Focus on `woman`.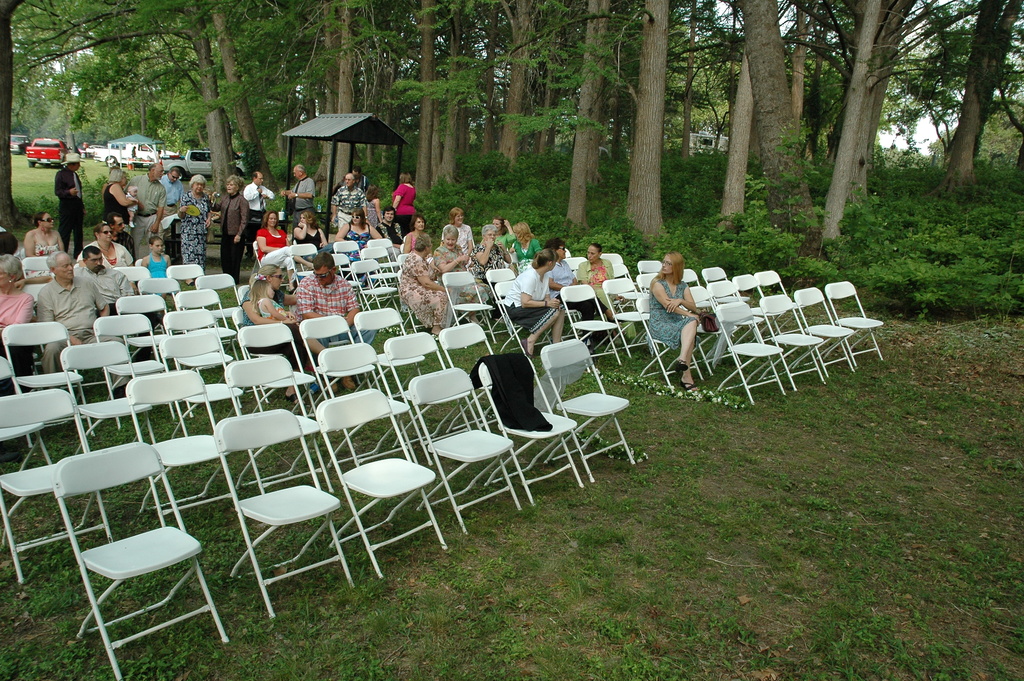
Focused at <bbox>362, 185, 380, 225</bbox>.
